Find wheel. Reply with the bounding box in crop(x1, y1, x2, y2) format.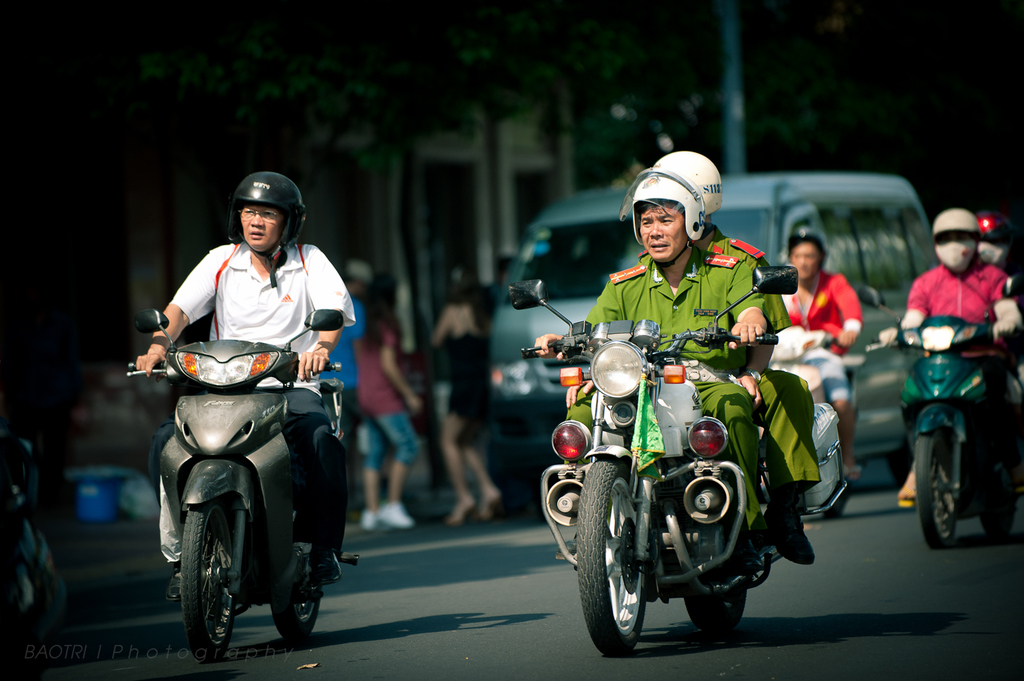
crop(179, 497, 242, 663).
